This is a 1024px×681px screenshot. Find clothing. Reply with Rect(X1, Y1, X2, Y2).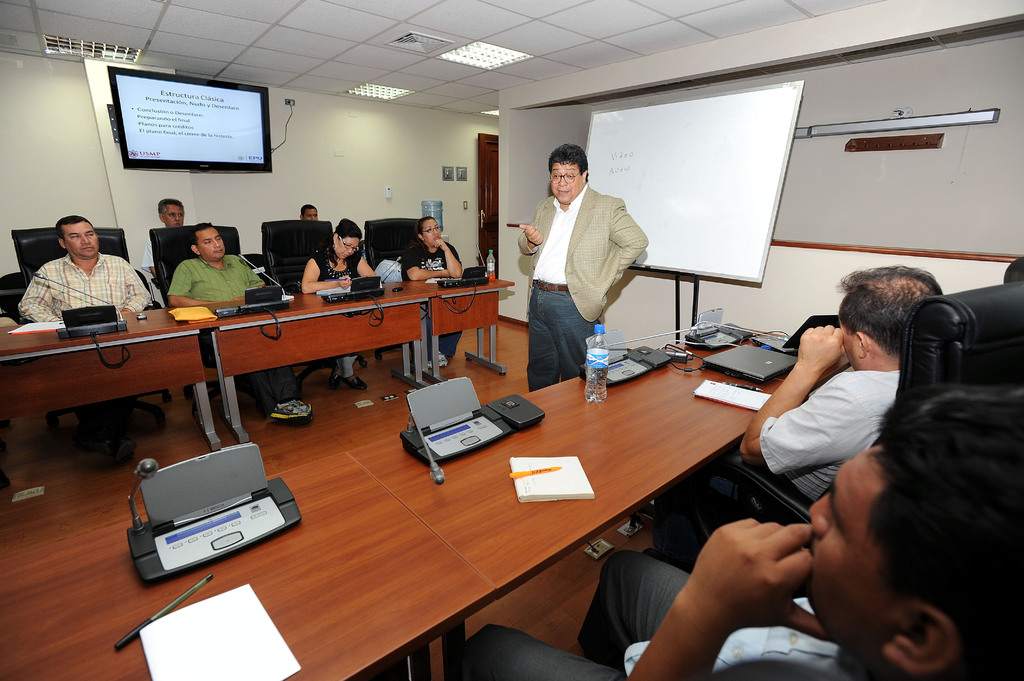
Rect(520, 184, 647, 392).
